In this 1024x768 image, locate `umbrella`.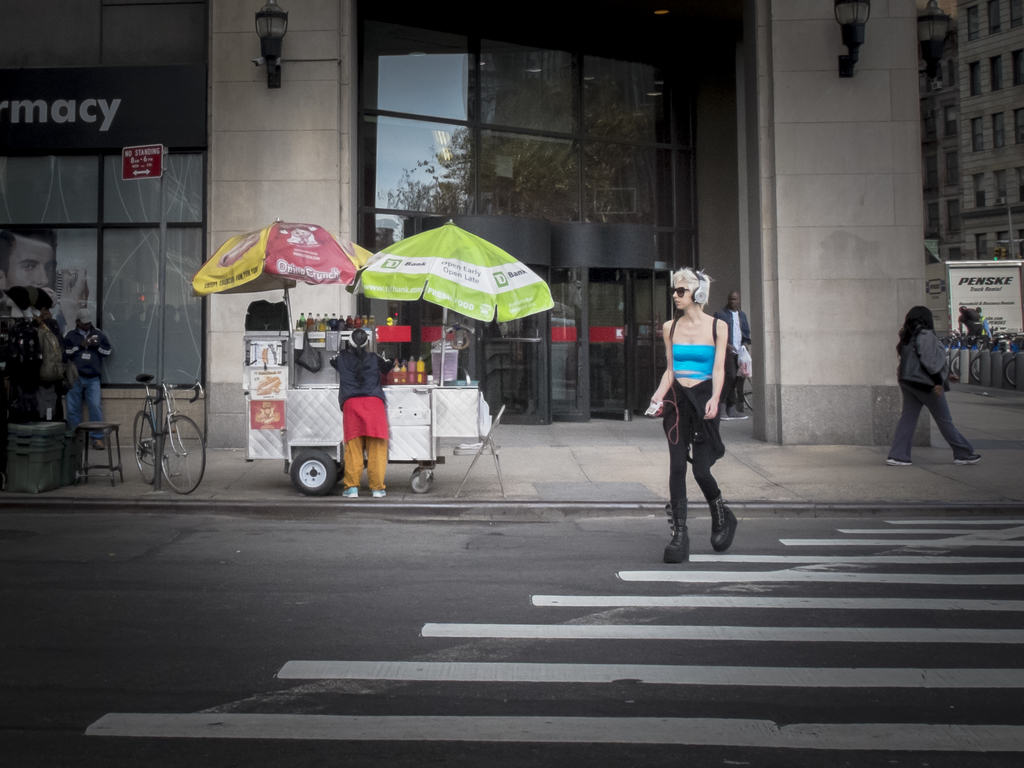
Bounding box: <box>192,217,371,337</box>.
